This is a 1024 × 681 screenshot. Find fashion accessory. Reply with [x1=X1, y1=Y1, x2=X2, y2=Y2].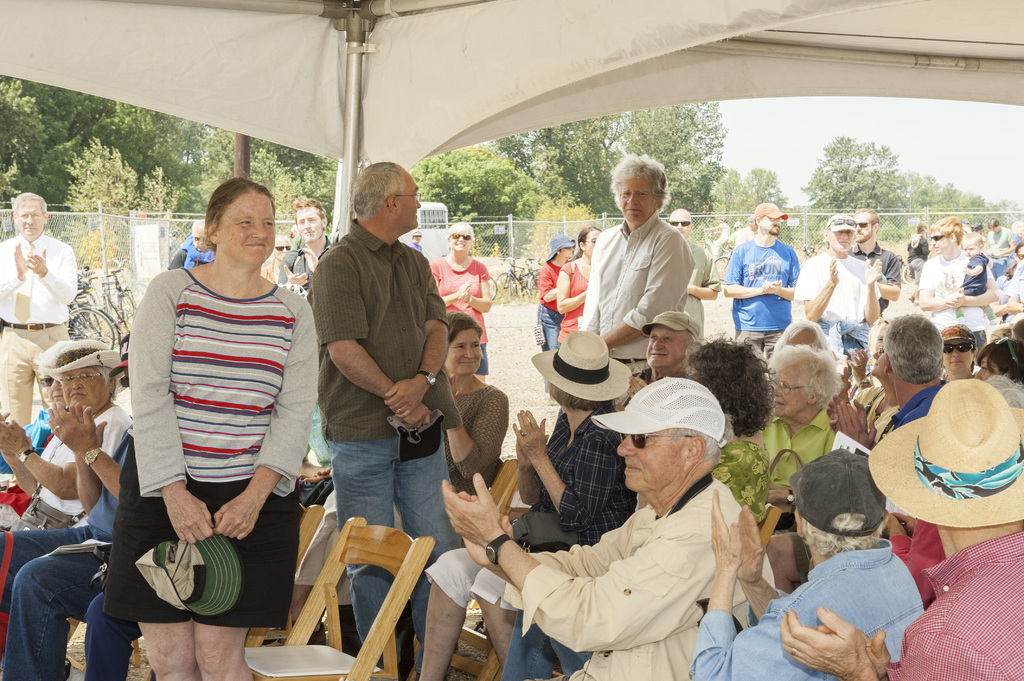
[x1=396, y1=406, x2=404, y2=417].
